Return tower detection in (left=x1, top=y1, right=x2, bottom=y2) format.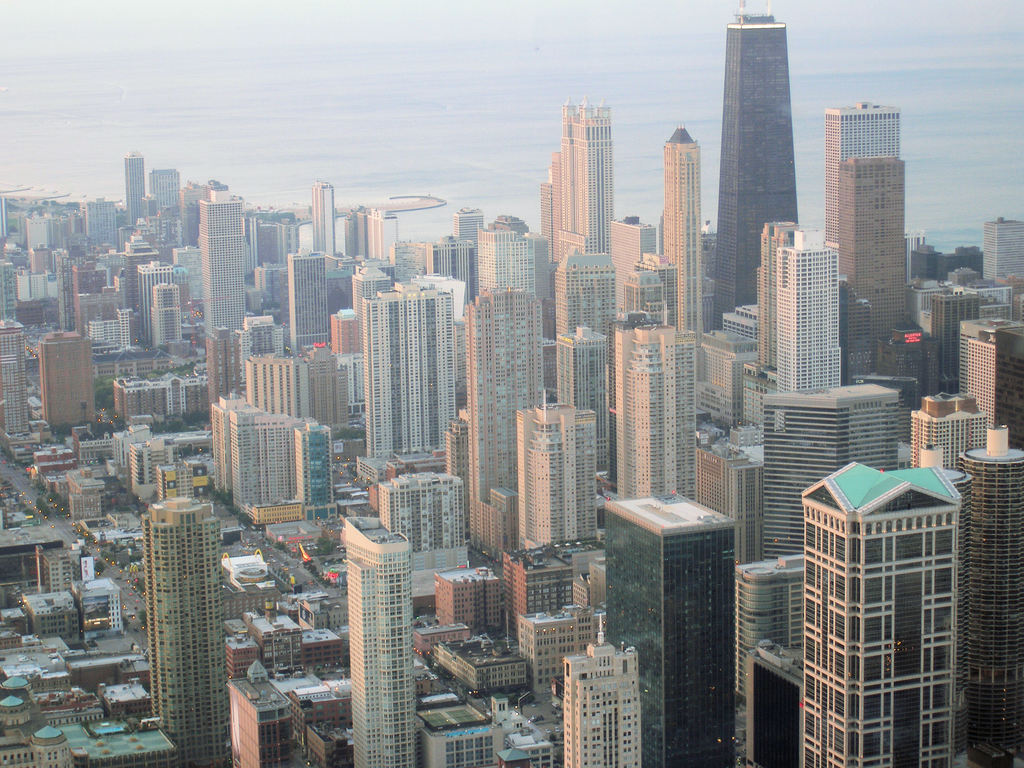
(left=247, top=348, right=332, bottom=437).
